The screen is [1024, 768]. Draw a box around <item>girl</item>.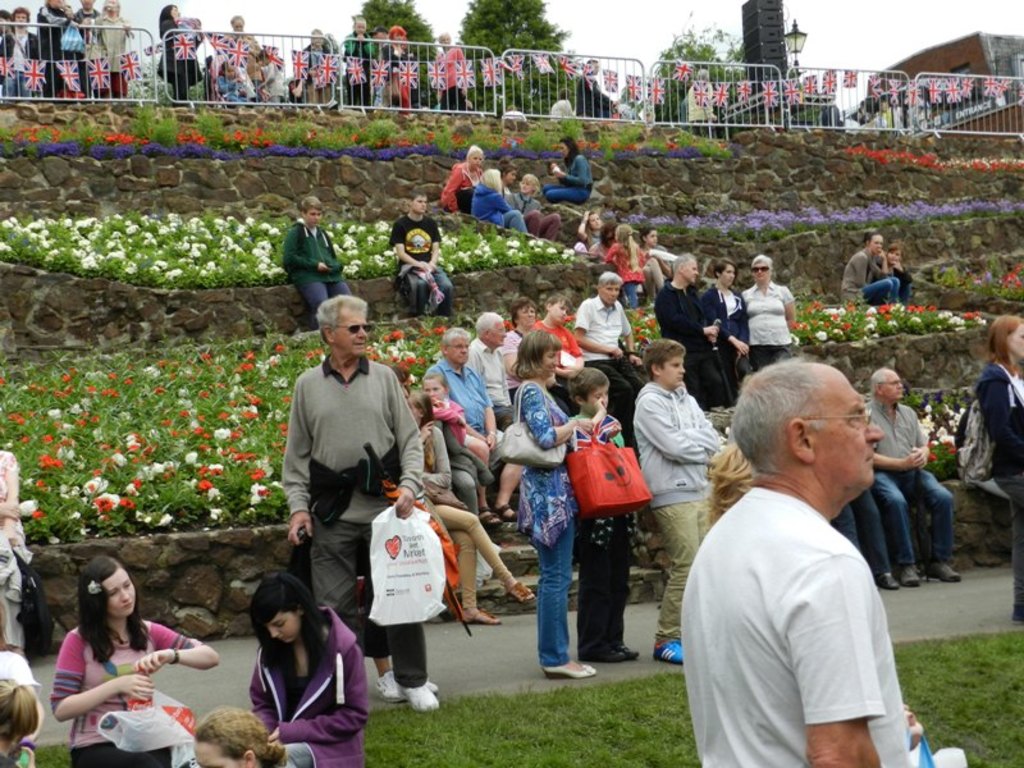
(376, 22, 412, 101).
